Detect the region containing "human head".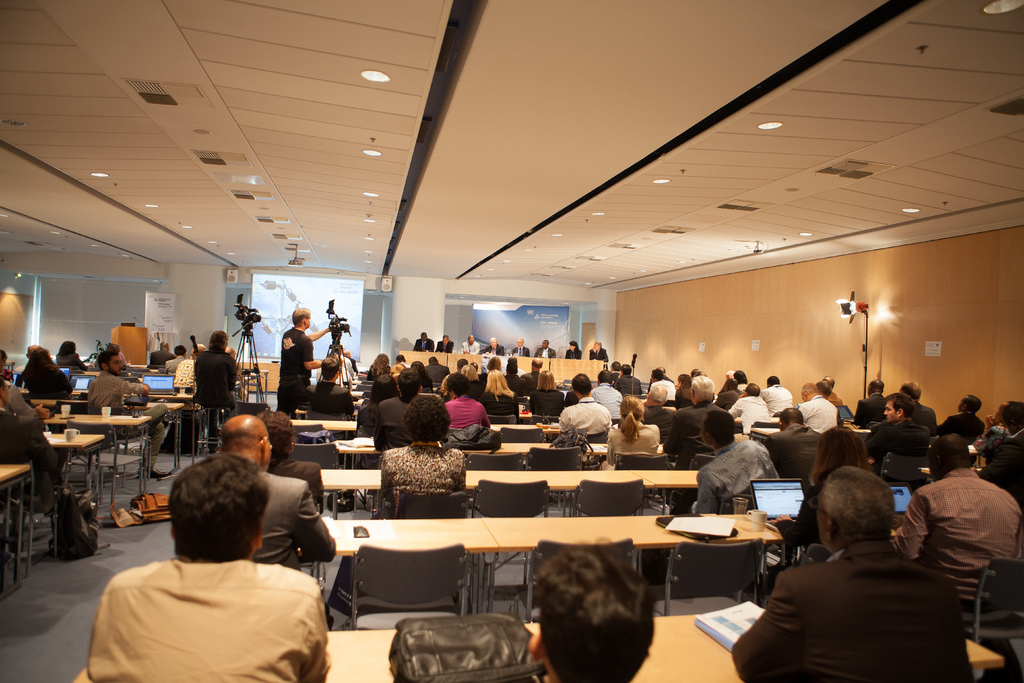
<bbox>766, 373, 780, 390</bbox>.
